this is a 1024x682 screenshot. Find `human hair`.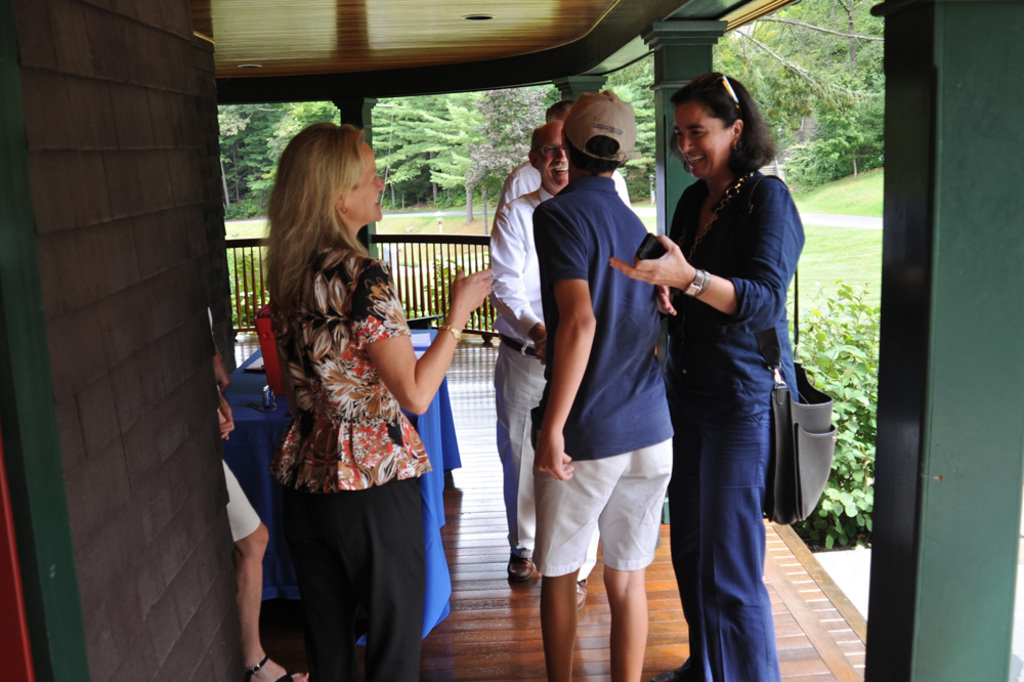
Bounding box: box(669, 71, 779, 180).
